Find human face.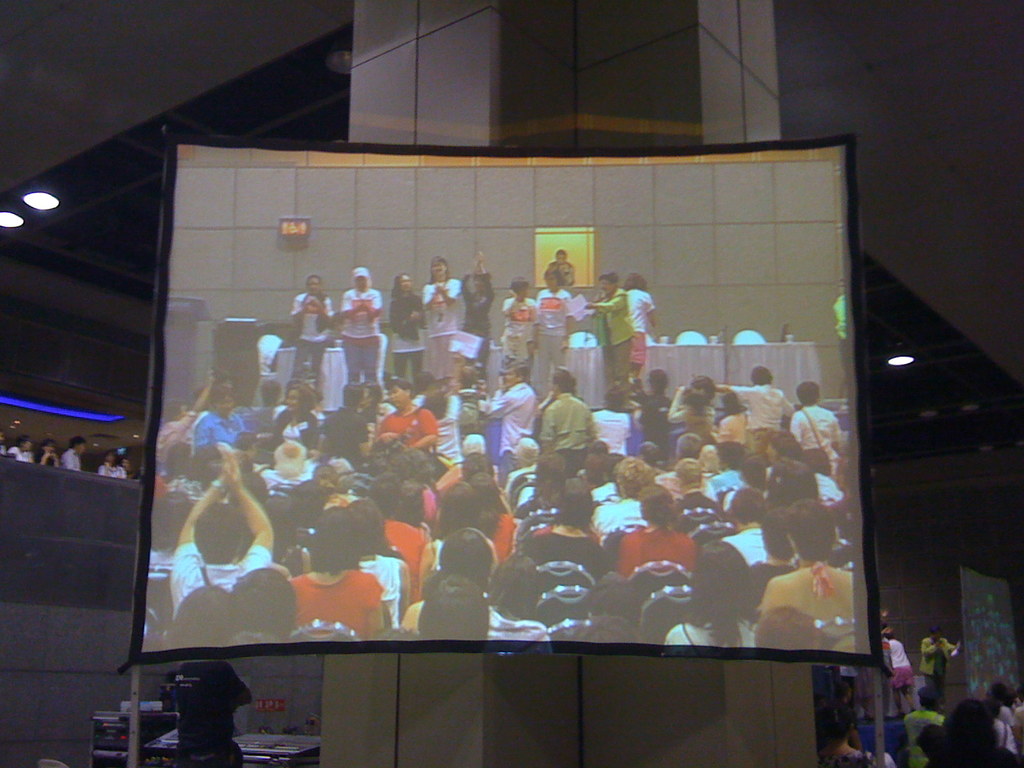
rect(612, 452, 653, 502).
